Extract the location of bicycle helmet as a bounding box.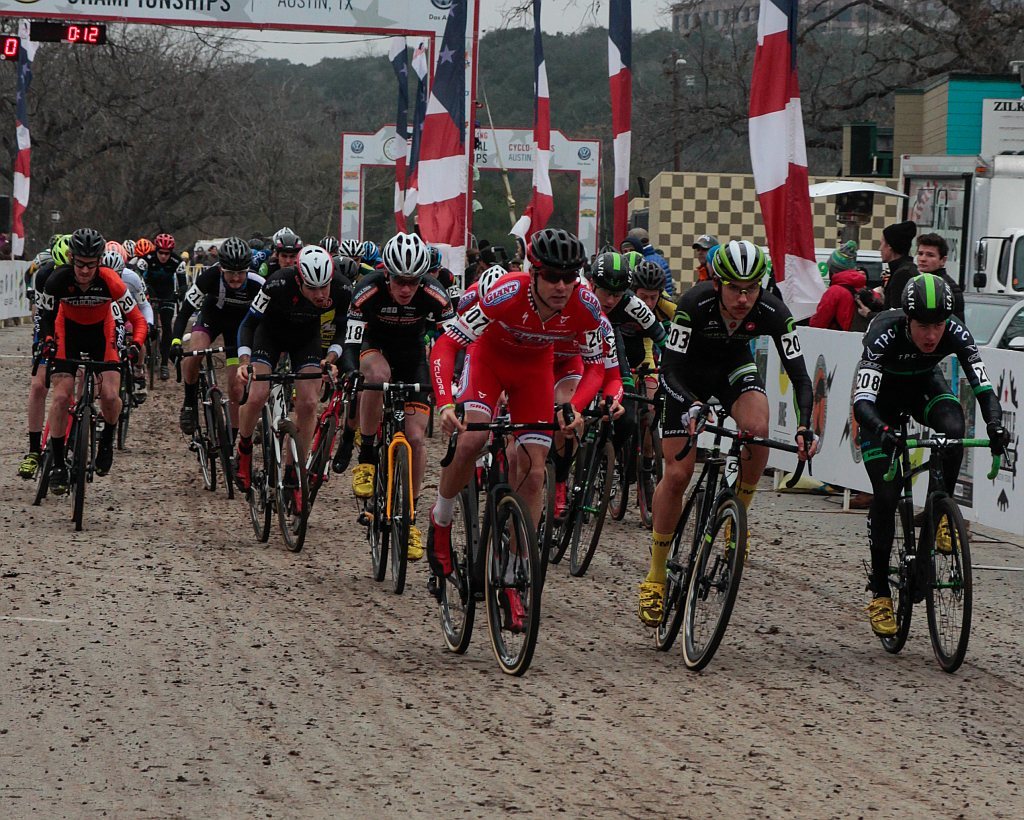
153/234/169/247.
